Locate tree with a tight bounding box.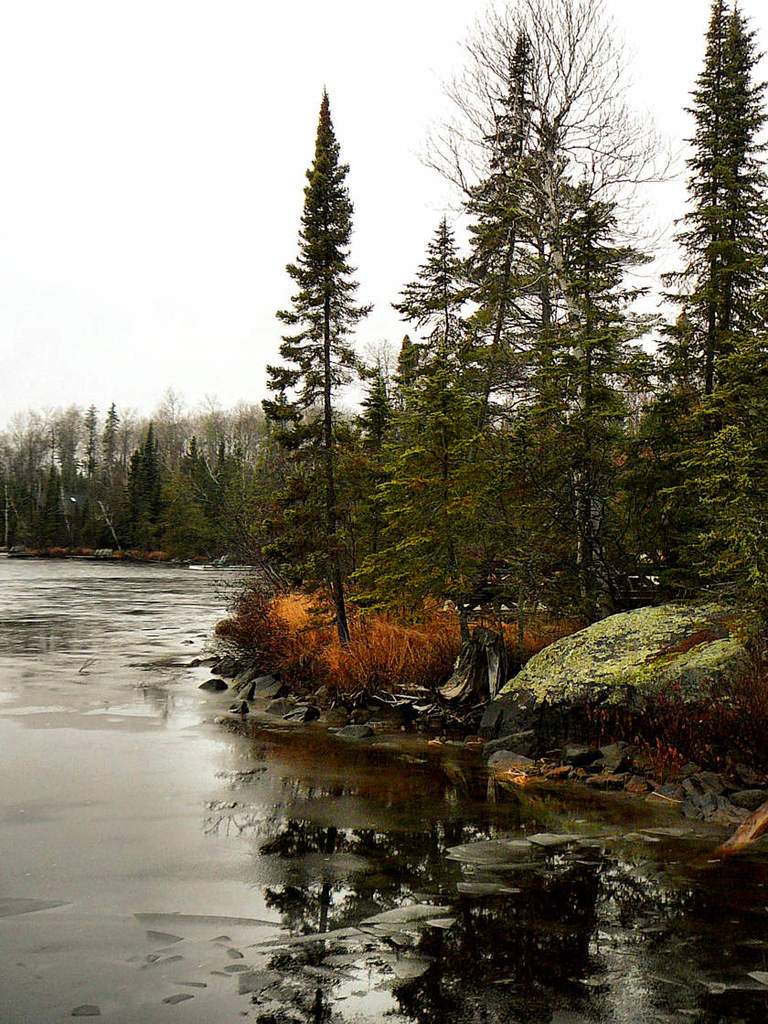
x1=211 y1=429 x2=236 y2=549.
